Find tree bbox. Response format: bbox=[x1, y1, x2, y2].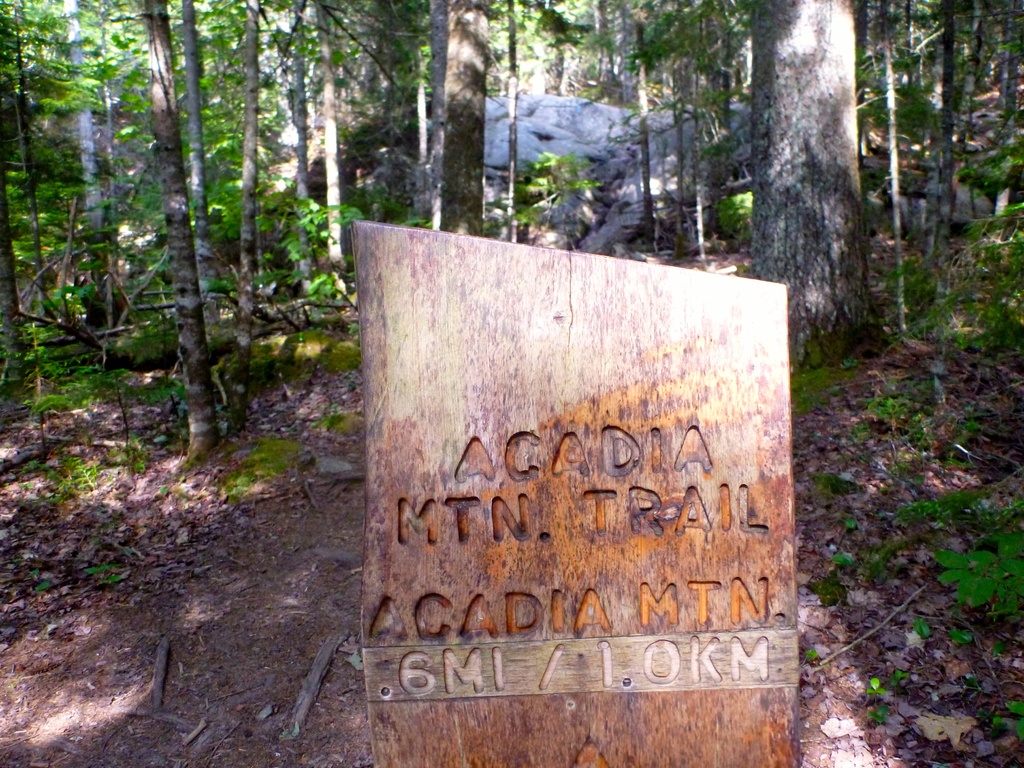
bbox=[378, 0, 447, 204].
